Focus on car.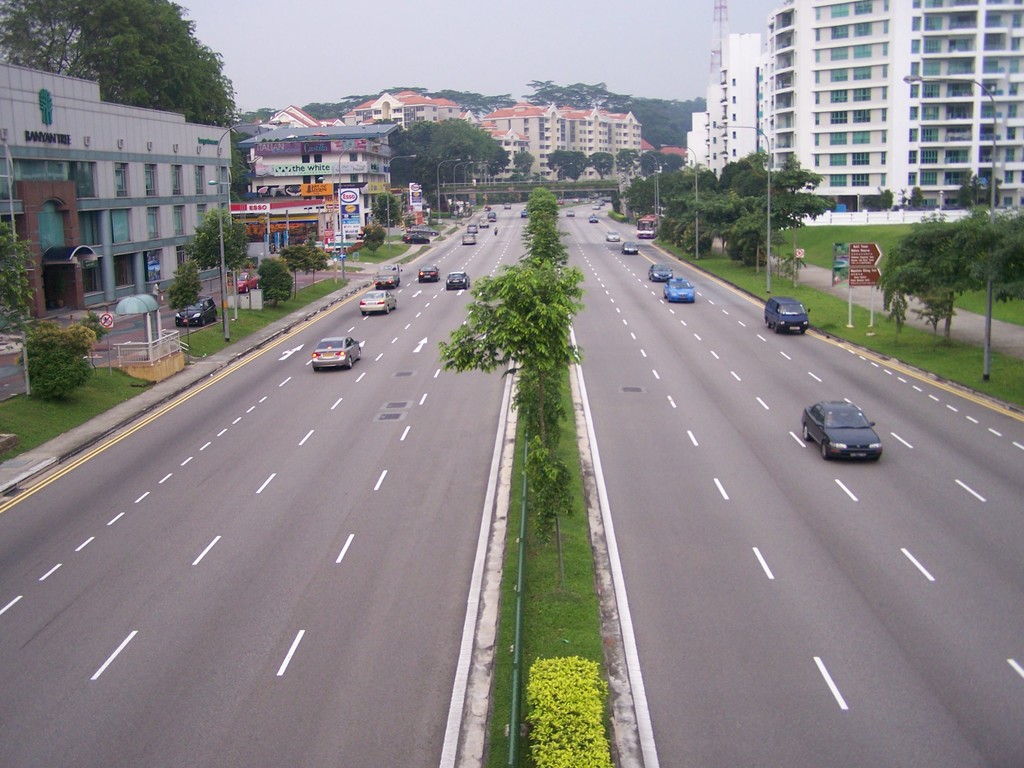
Focused at bbox=[355, 283, 396, 312].
